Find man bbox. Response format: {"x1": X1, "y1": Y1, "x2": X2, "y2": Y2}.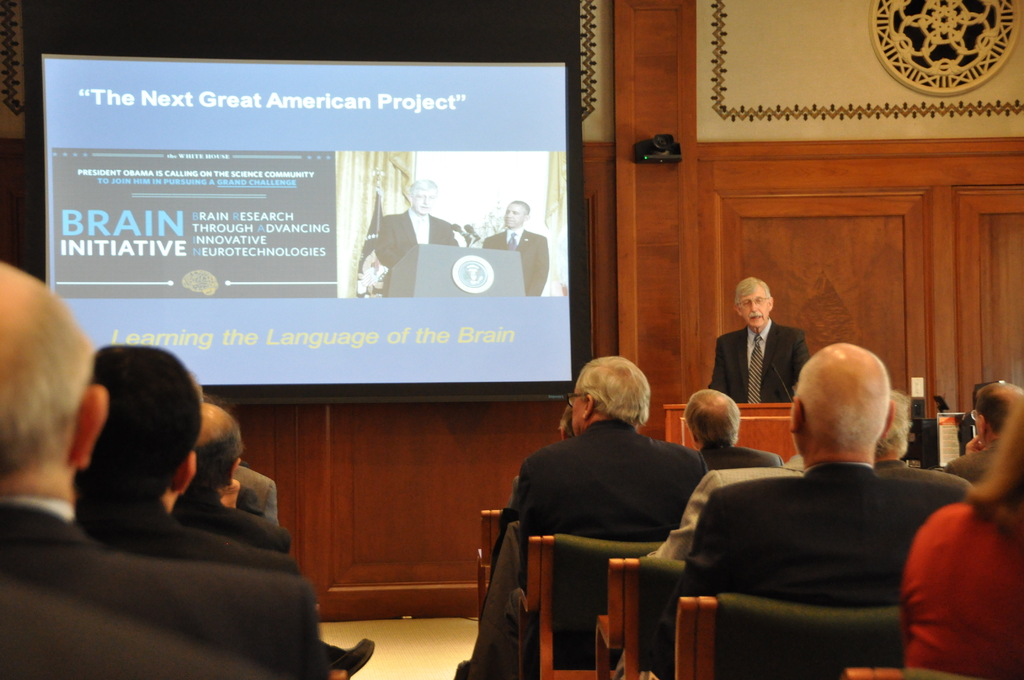
{"x1": 633, "y1": 453, "x2": 812, "y2": 567}.
